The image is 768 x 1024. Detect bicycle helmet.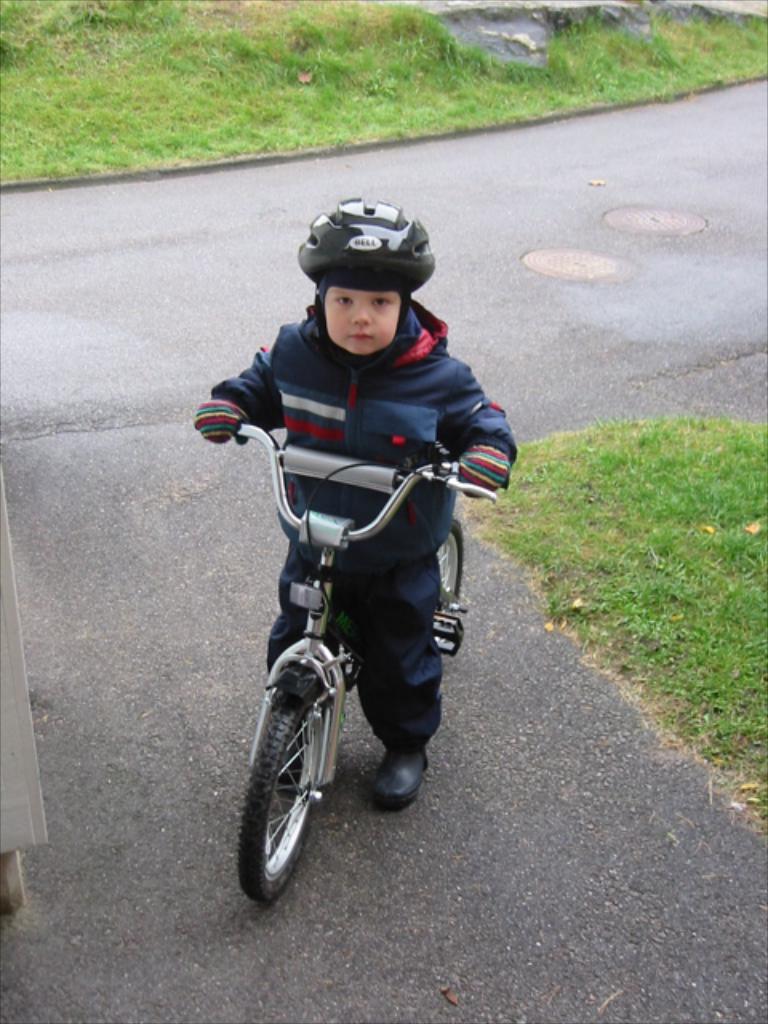
Detection: 294,195,432,298.
